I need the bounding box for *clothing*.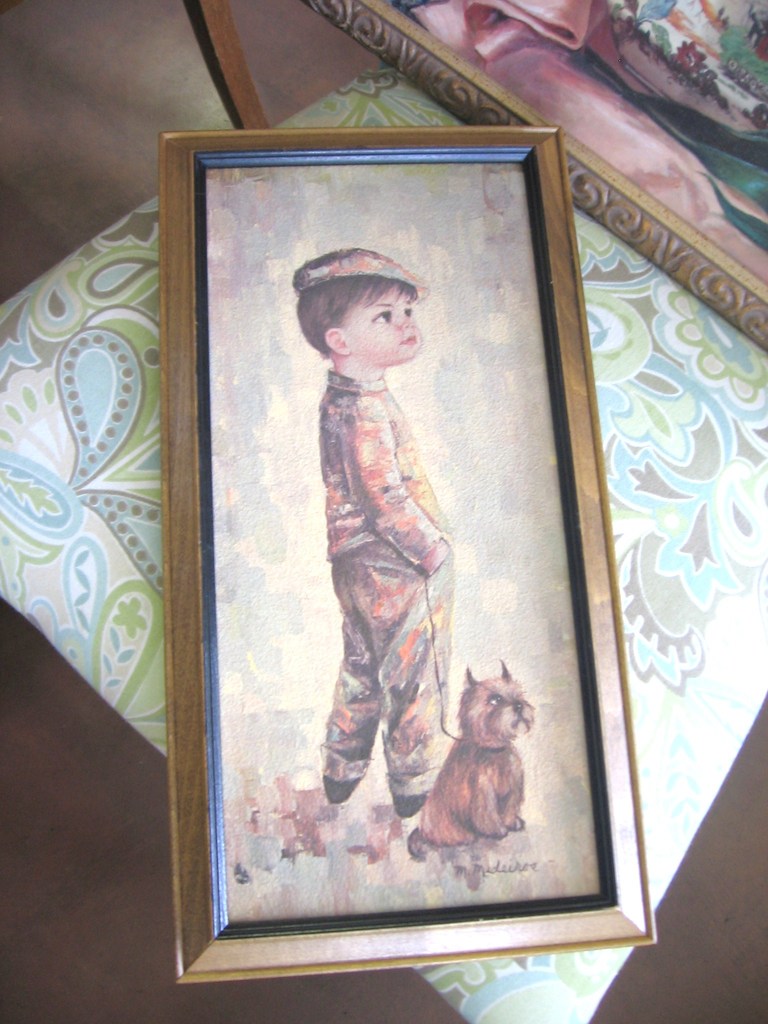
Here it is: 315 365 461 797.
